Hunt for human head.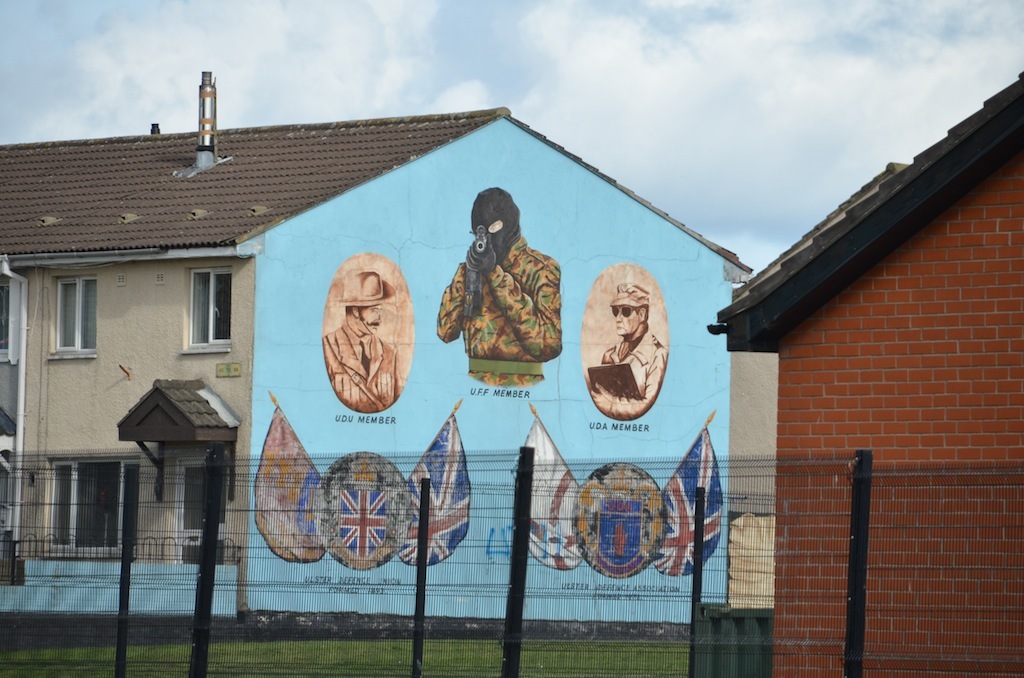
Hunted down at region(343, 279, 385, 332).
